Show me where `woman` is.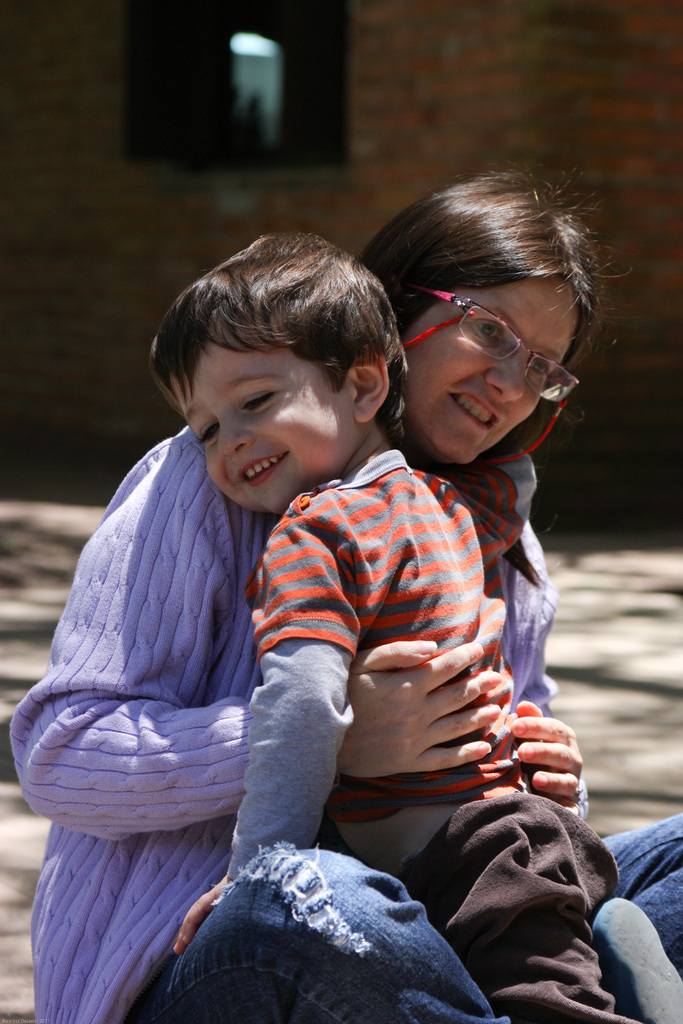
`woman` is at Rect(49, 166, 598, 1023).
